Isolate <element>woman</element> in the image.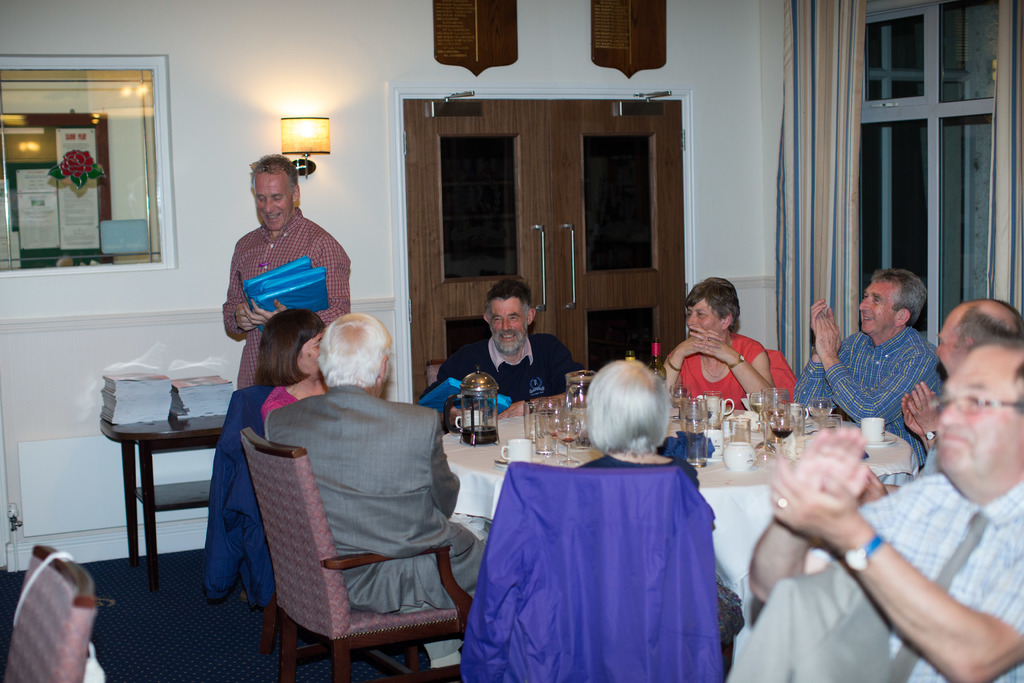
Isolated region: left=253, top=307, right=328, bottom=427.
